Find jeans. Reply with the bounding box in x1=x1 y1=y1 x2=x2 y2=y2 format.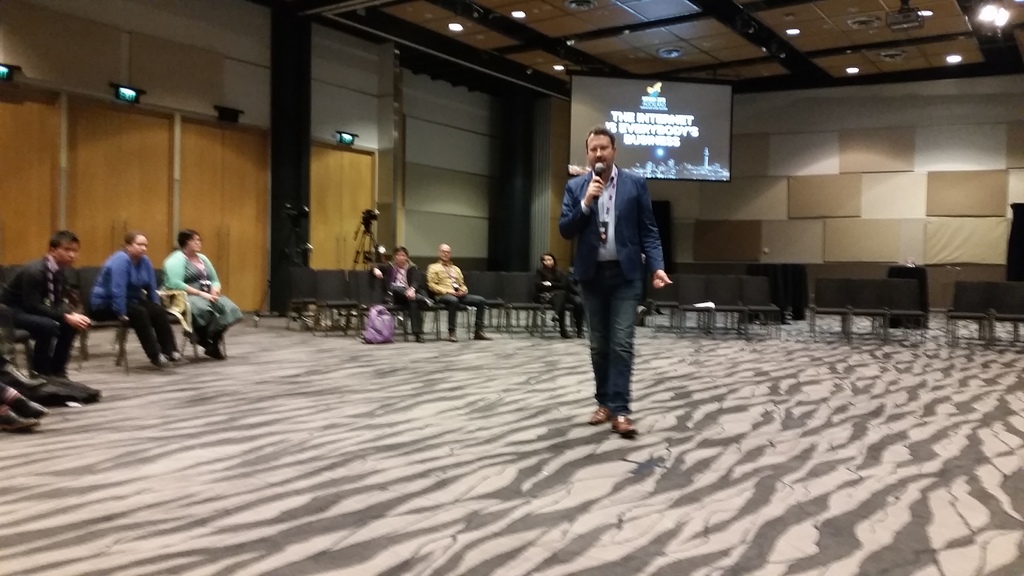
x1=576 y1=247 x2=664 y2=433.
